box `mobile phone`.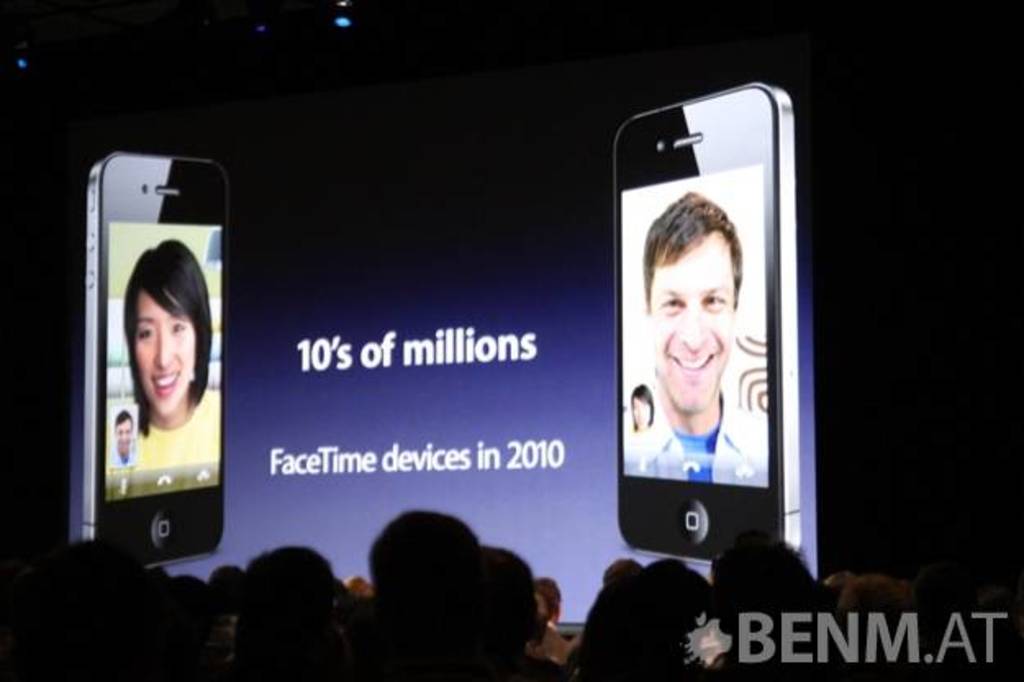
box(67, 154, 226, 579).
